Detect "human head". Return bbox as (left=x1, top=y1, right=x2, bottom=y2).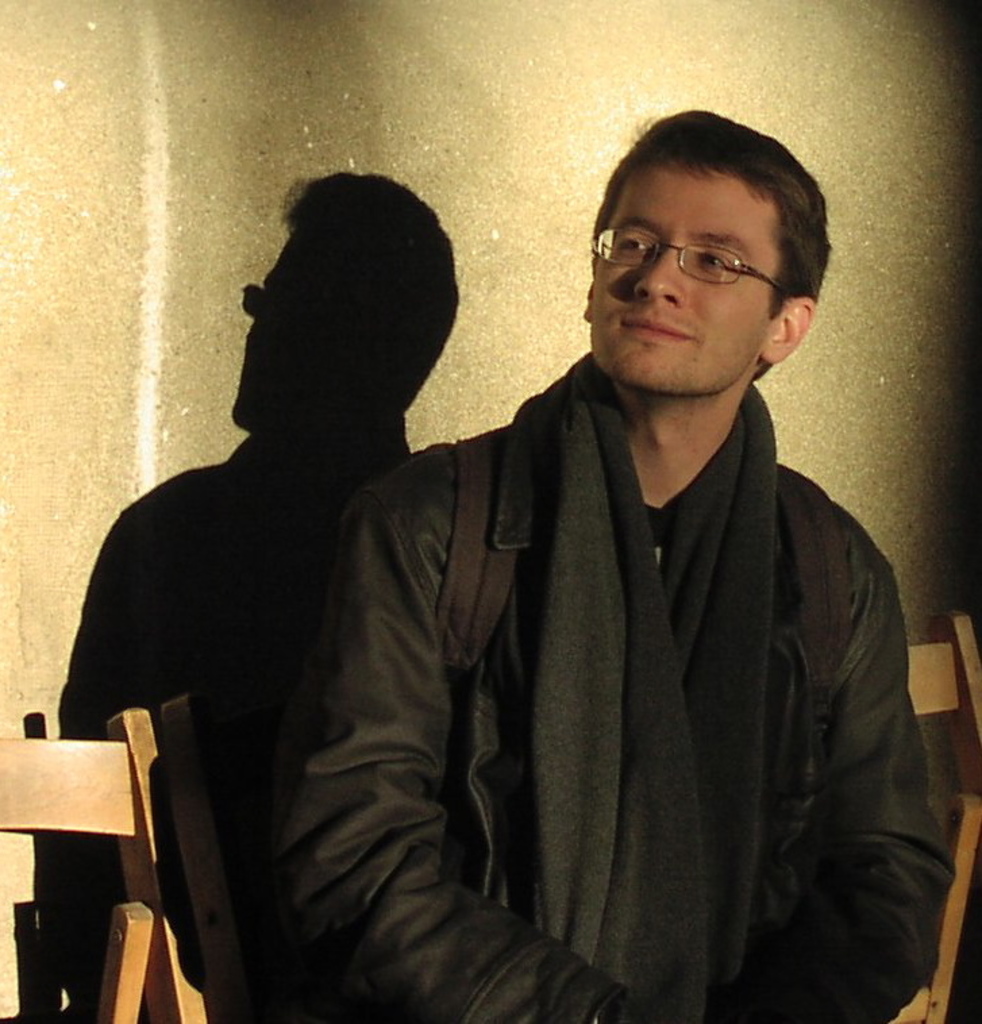
(left=569, top=115, right=848, bottom=409).
